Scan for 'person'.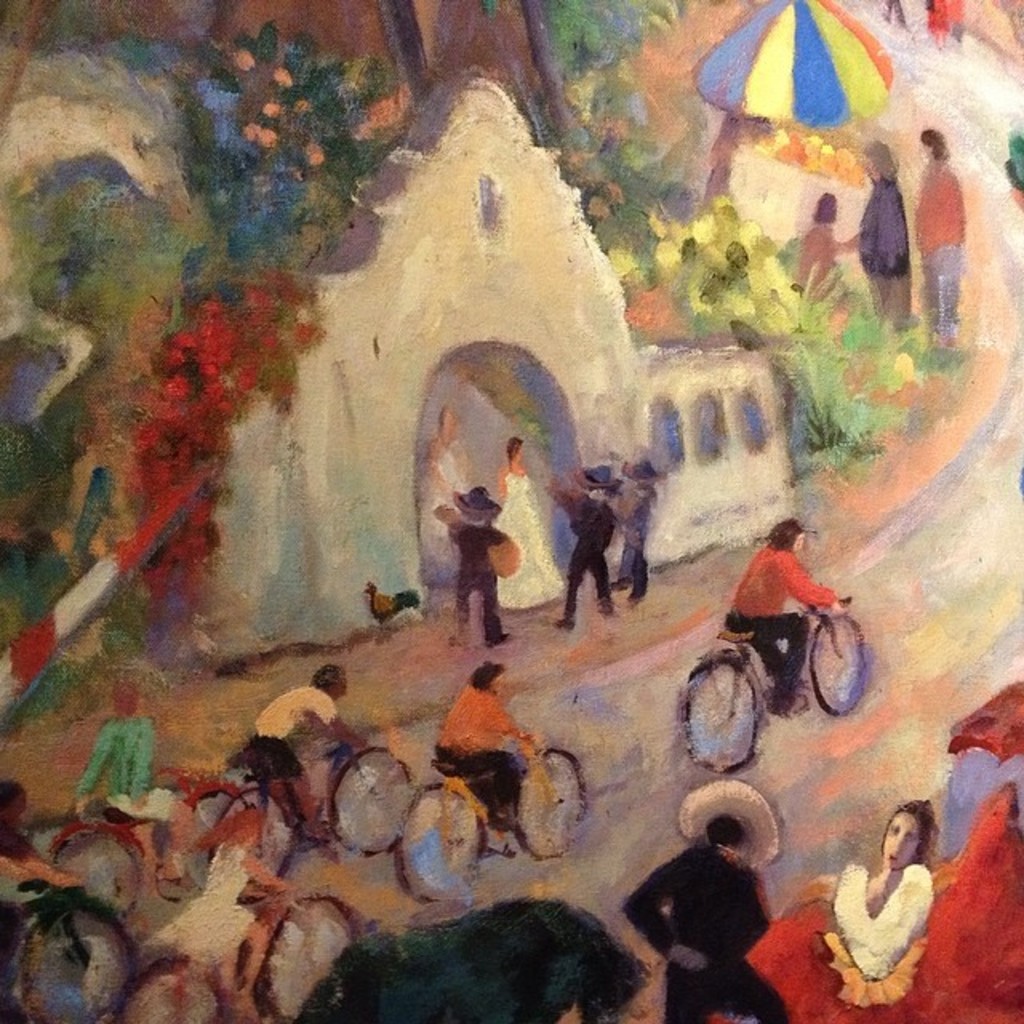
Scan result: [624, 787, 795, 1022].
